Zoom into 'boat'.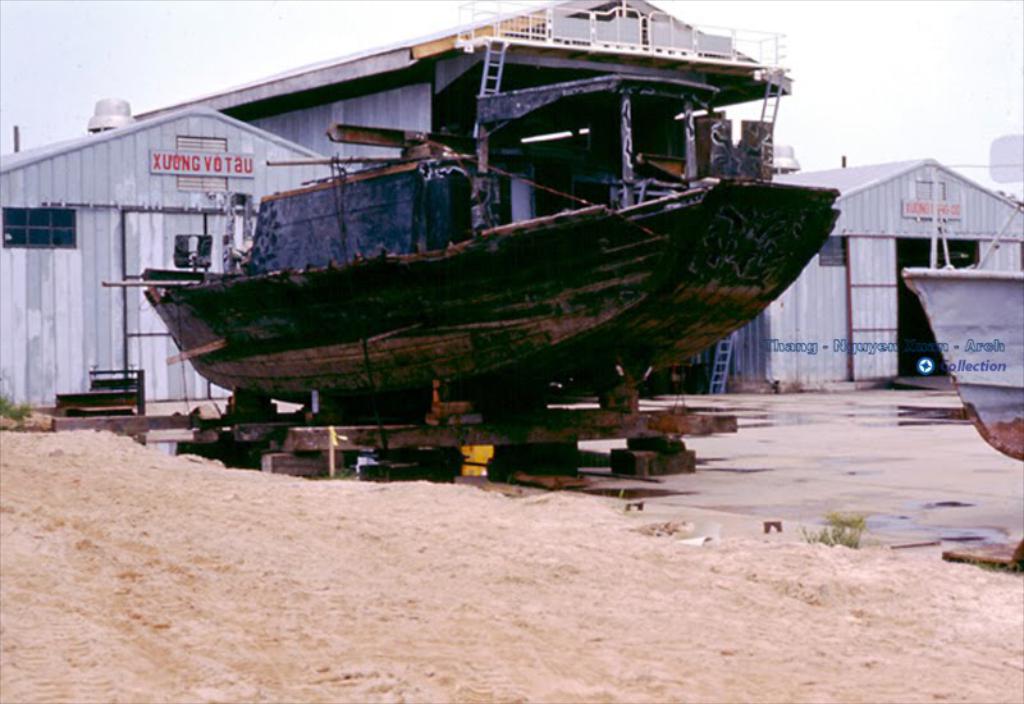
Zoom target: region(54, 17, 887, 463).
